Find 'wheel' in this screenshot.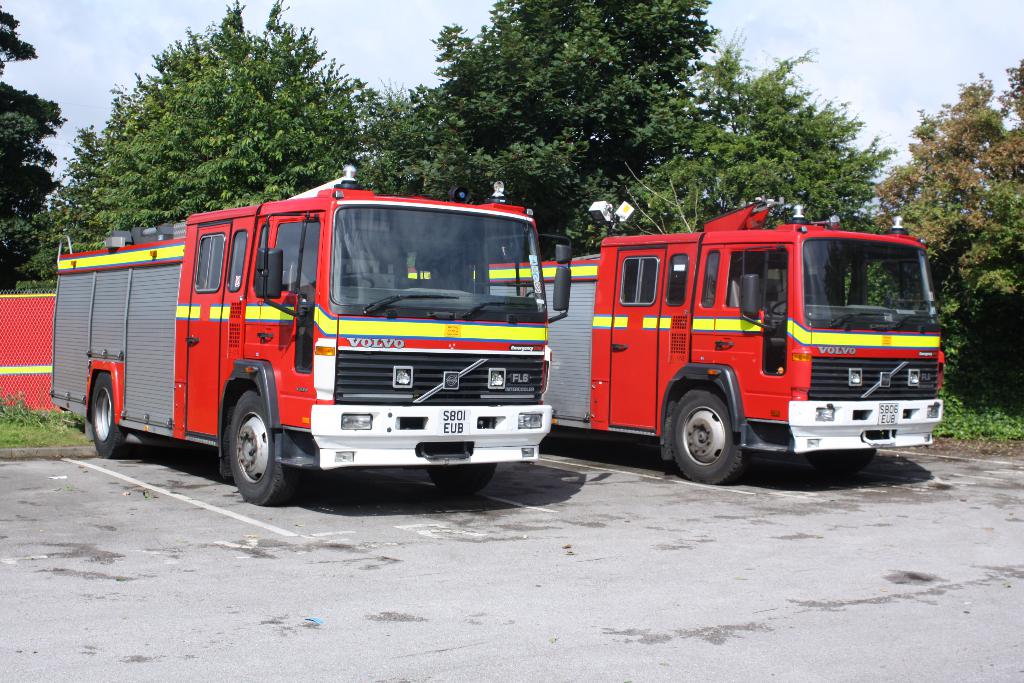
The bounding box for 'wheel' is <bbox>805, 447, 876, 473</bbox>.
